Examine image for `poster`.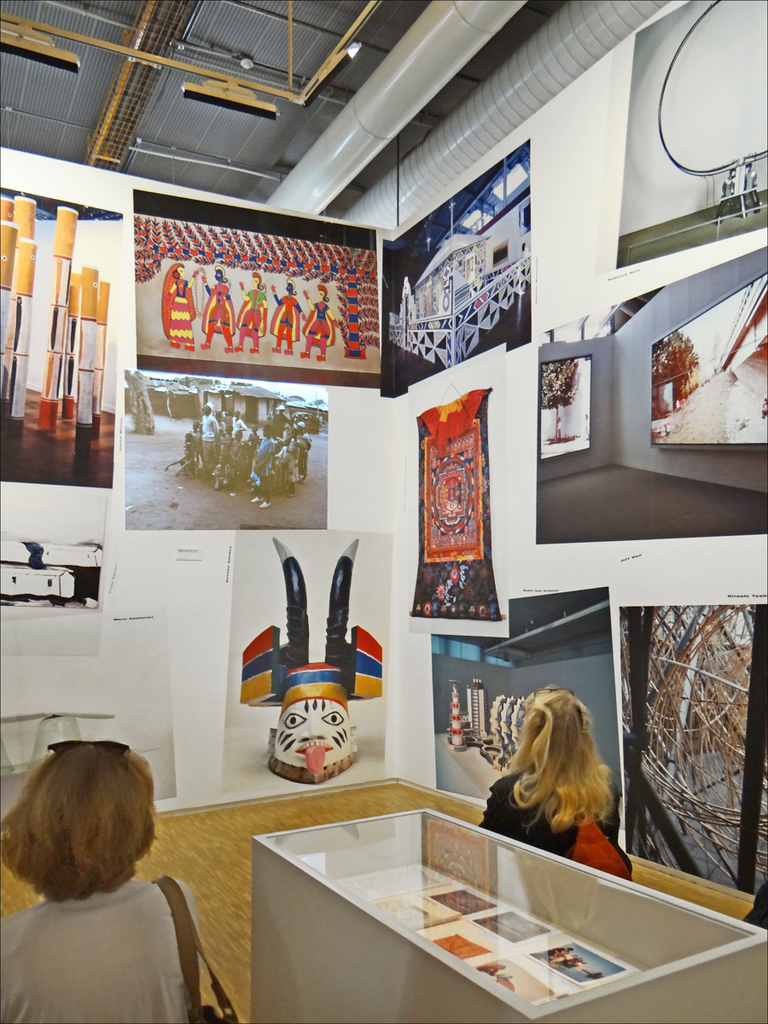
Examination result: <box>534,247,767,541</box>.
